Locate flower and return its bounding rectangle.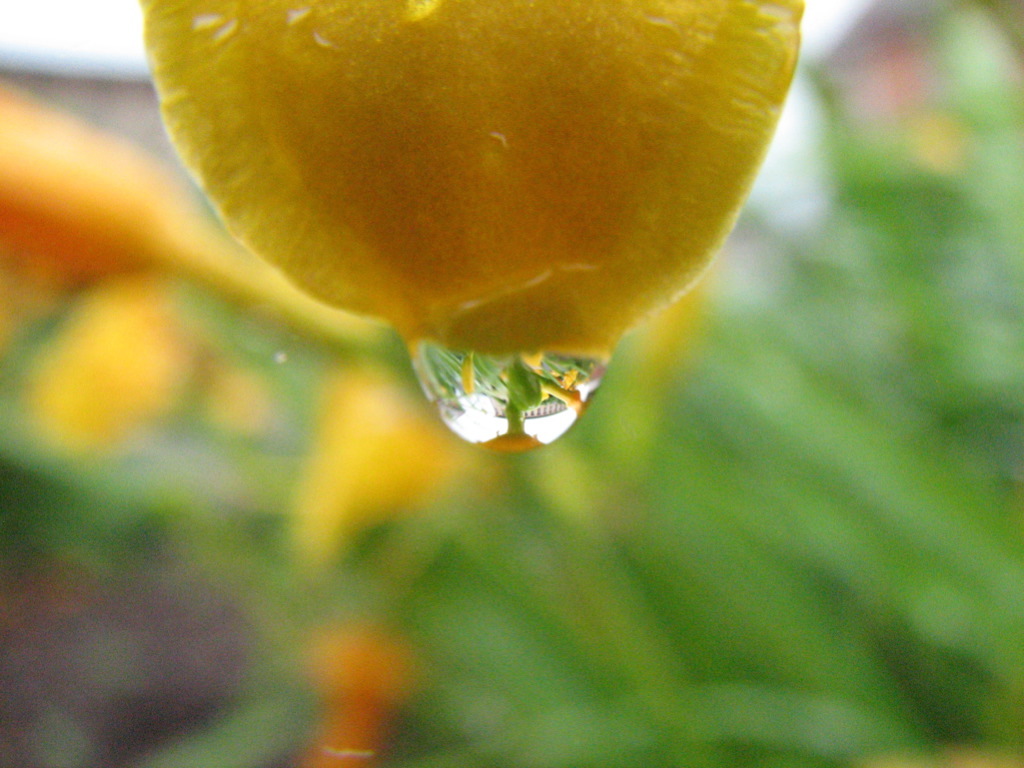
pyautogui.locateOnScreen(109, 0, 827, 436).
